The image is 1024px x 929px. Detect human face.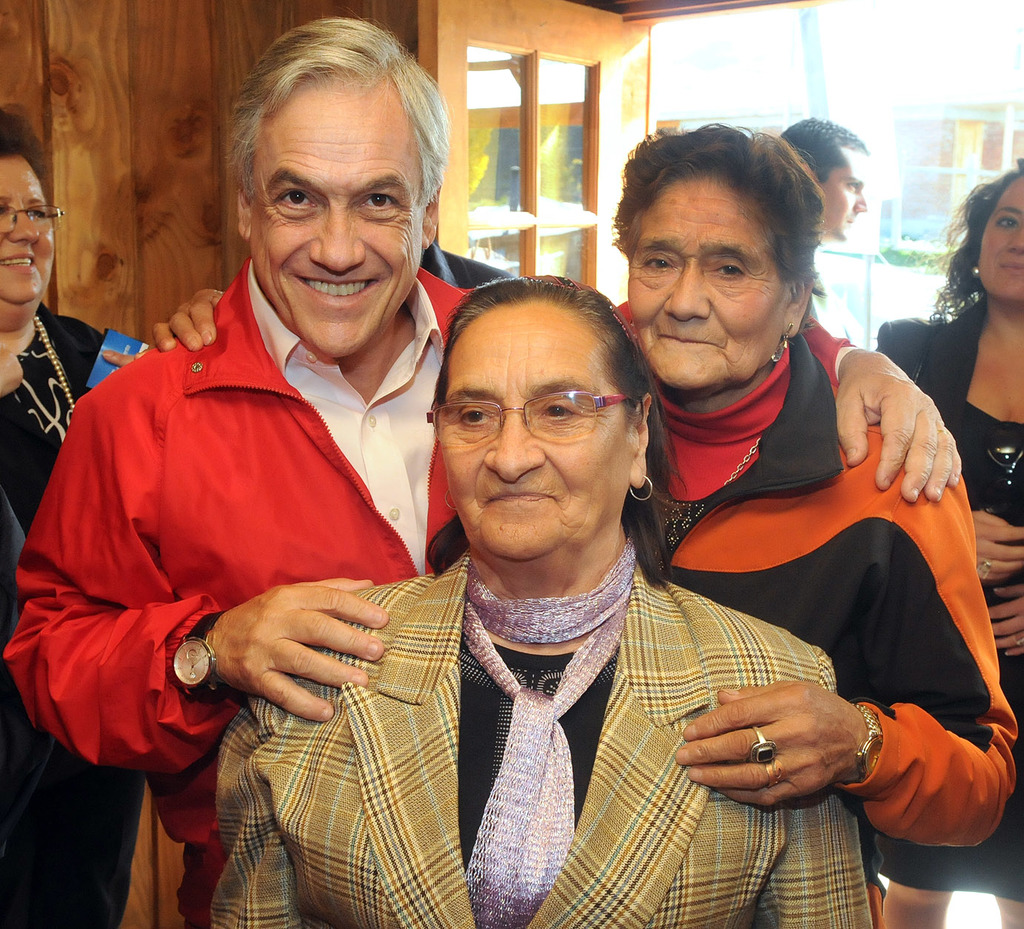
Detection: select_region(249, 67, 439, 354).
